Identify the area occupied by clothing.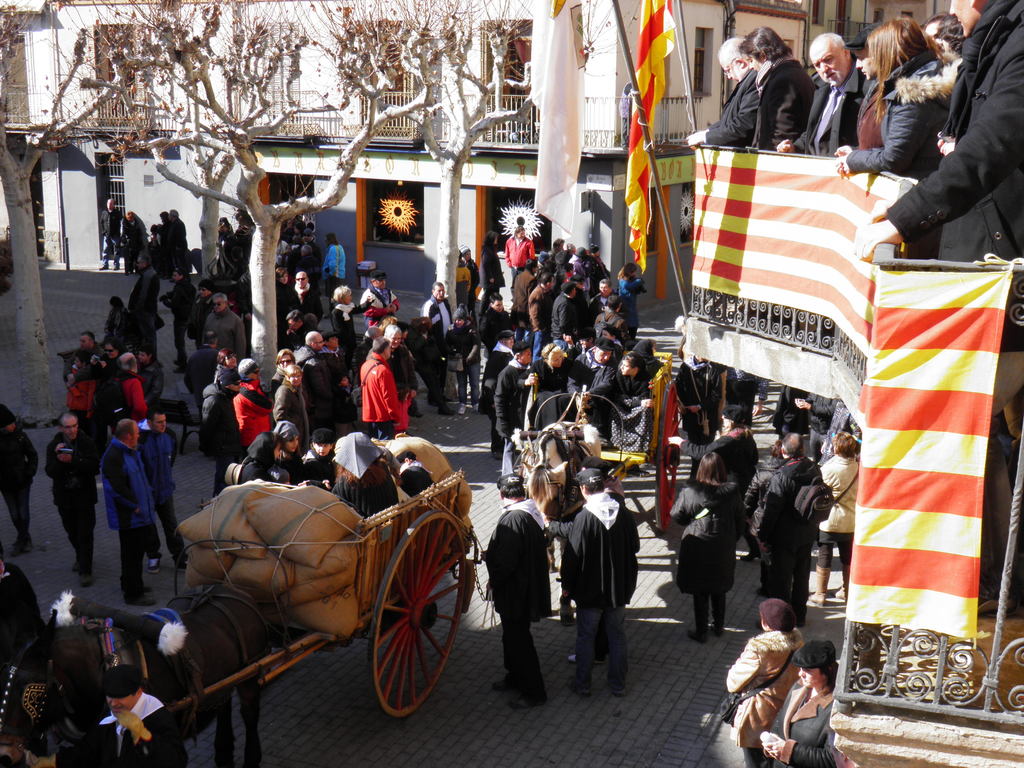
Area: rect(771, 385, 810, 444).
